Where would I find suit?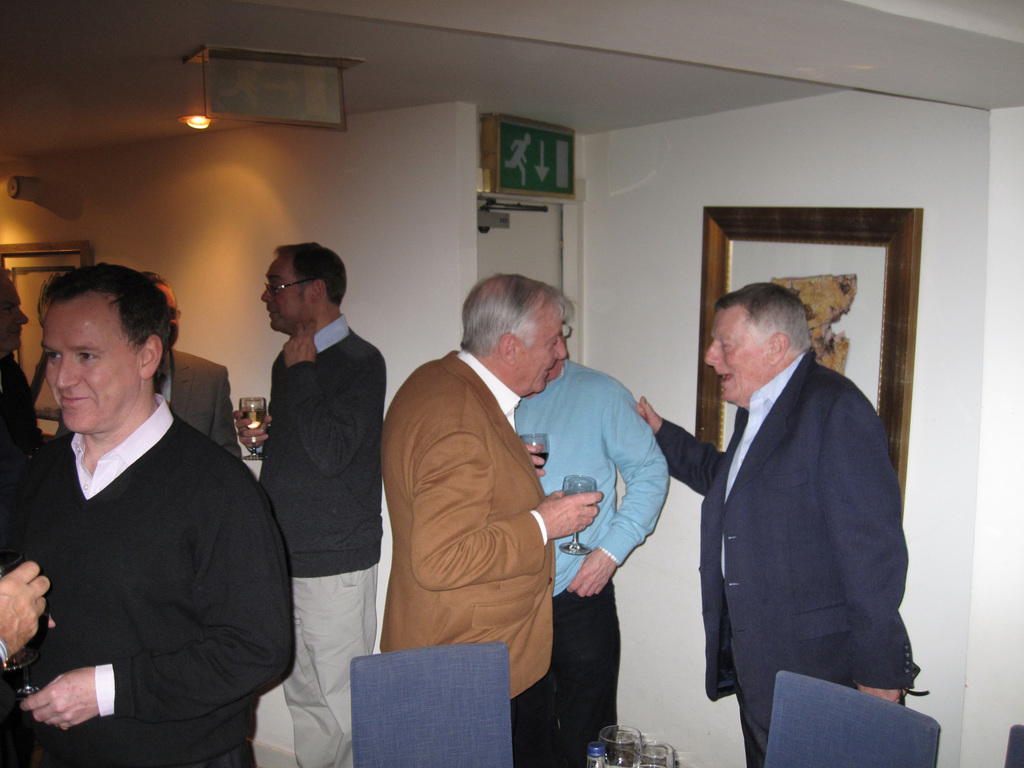
At <region>646, 289, 925, 740</region>.
